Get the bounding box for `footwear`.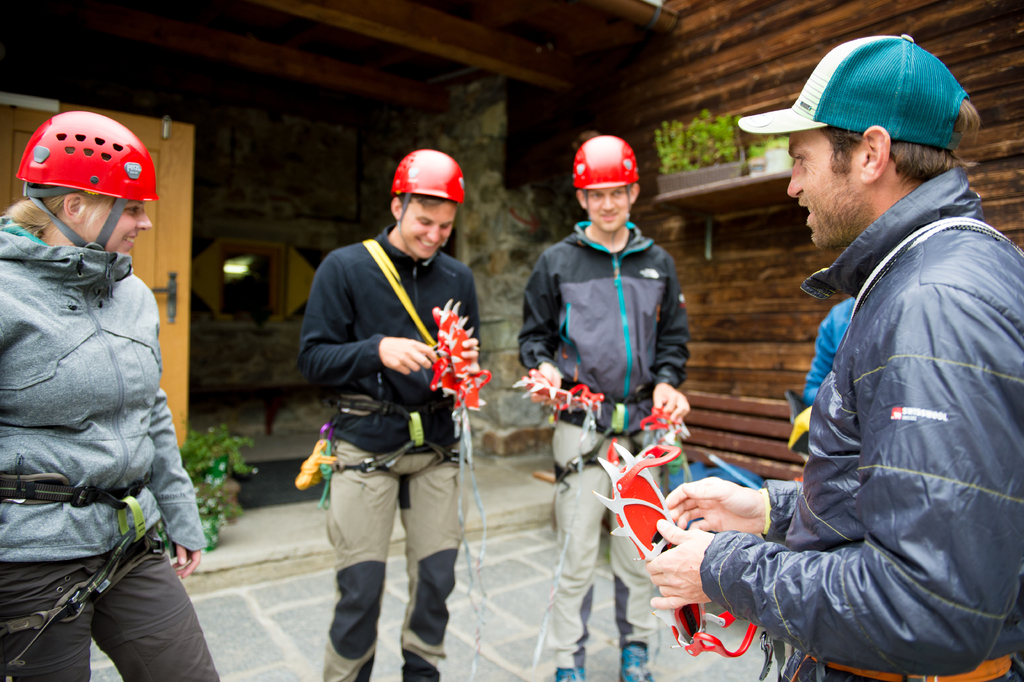
(x1=621, y1=643, x2=655, y2=680).
